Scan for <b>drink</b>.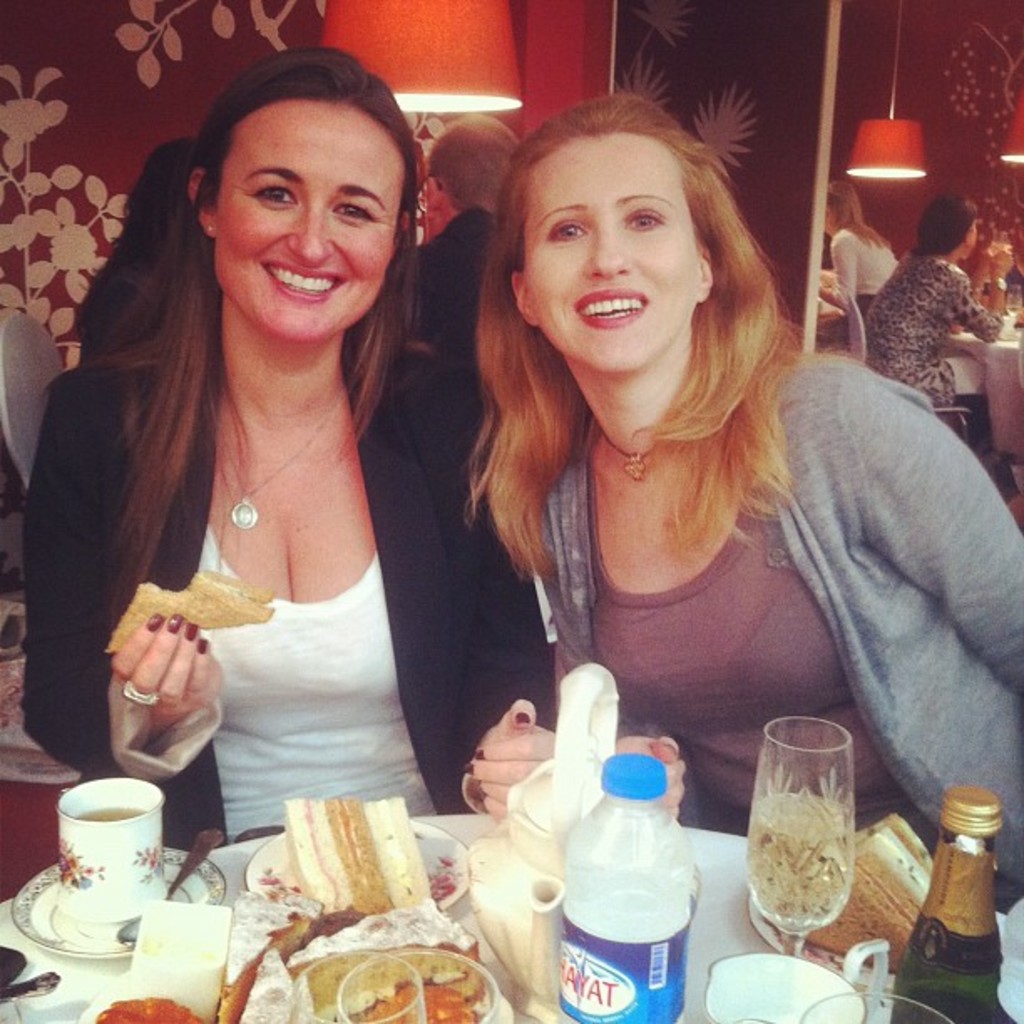
Scan result: 50:781:156:917.
